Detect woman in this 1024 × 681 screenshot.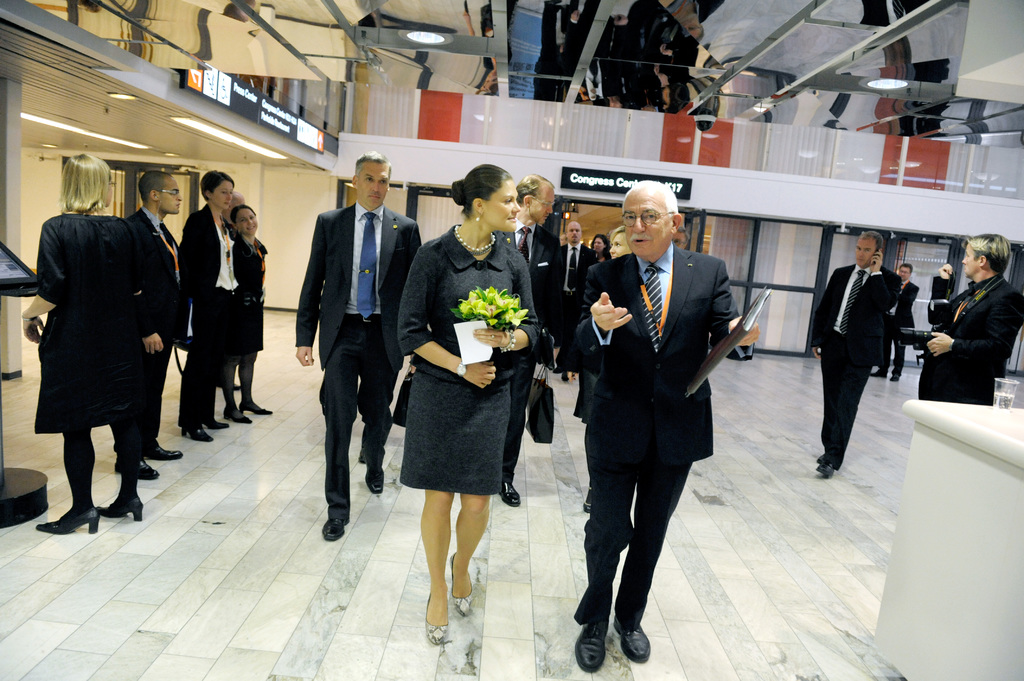
Detection: Rect(230, 201, 273, 420).
